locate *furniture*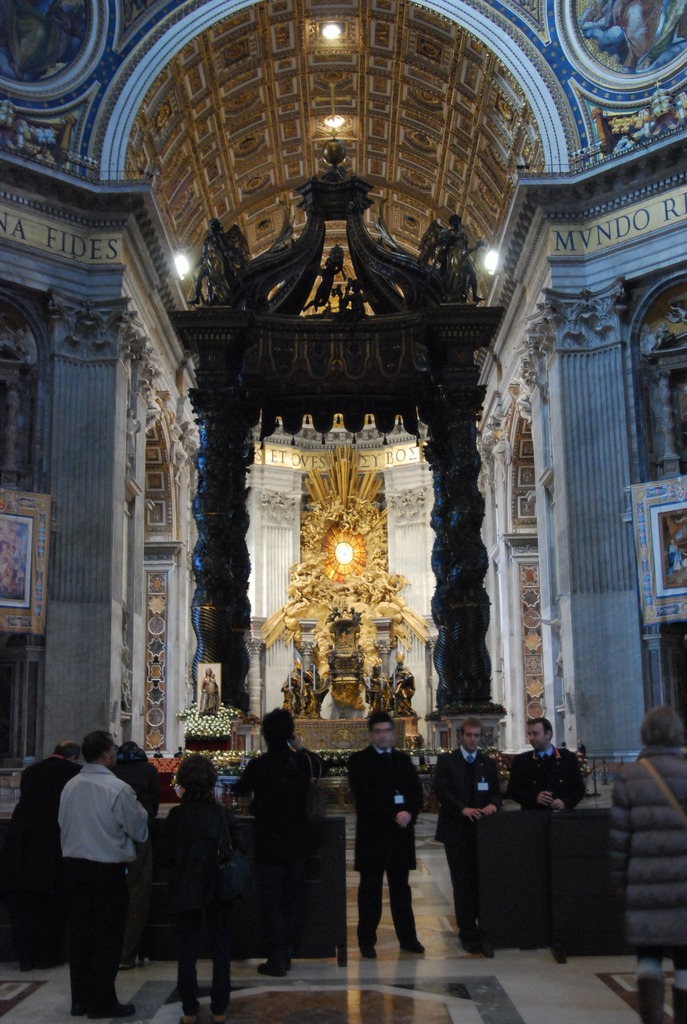
BBox(0, 813, 347, 971)
